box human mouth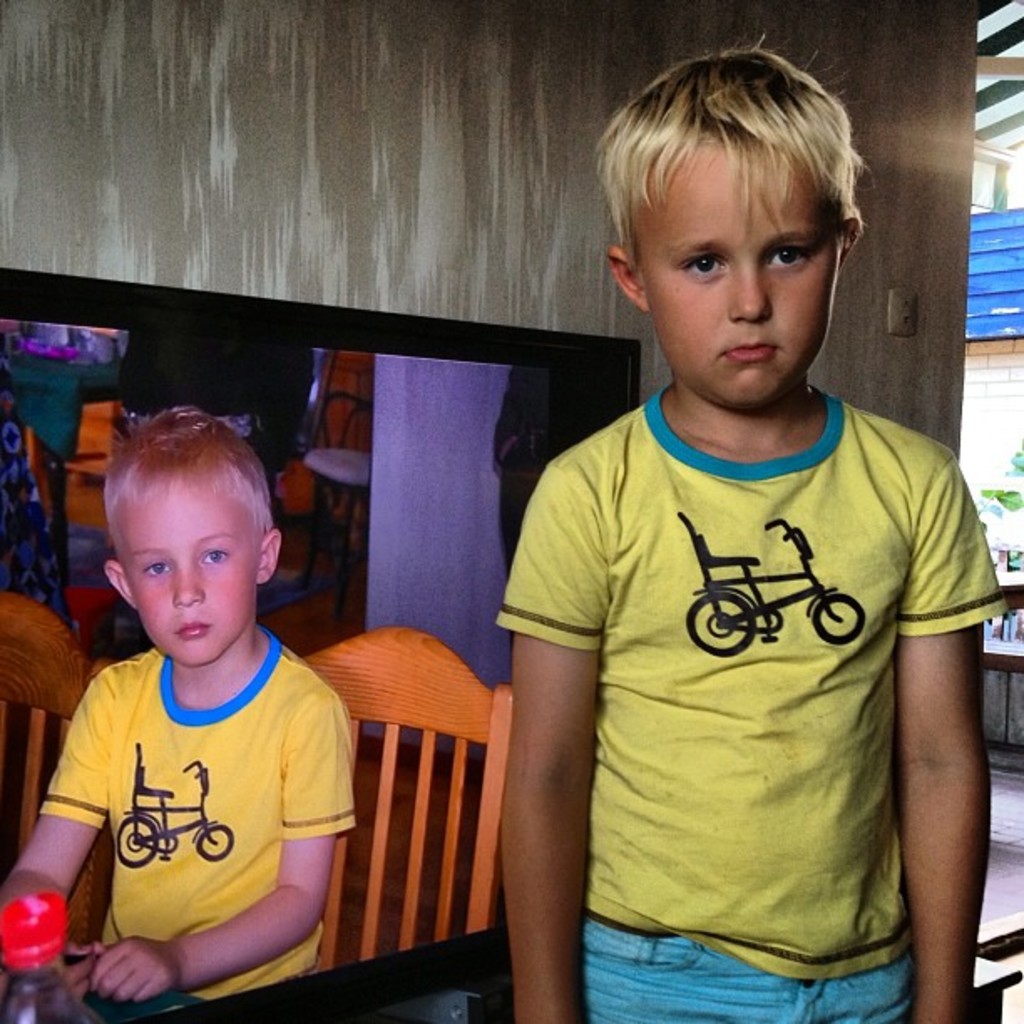
[left=721, top=336, right=776, bottom=368]
